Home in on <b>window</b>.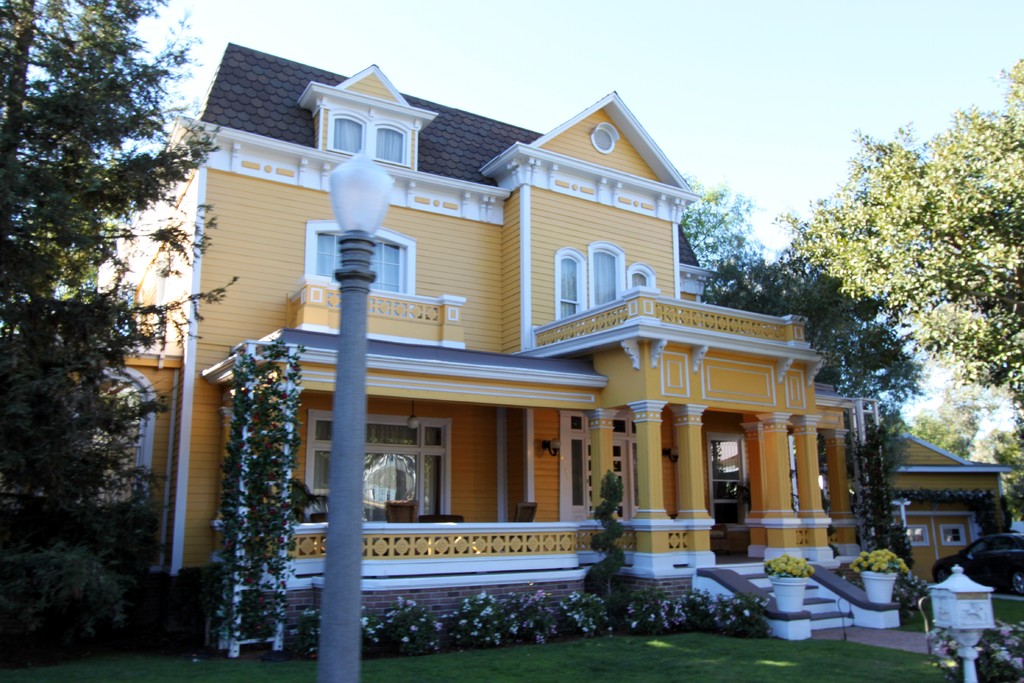
Homed in at crop(552, 234, 634, 317).
